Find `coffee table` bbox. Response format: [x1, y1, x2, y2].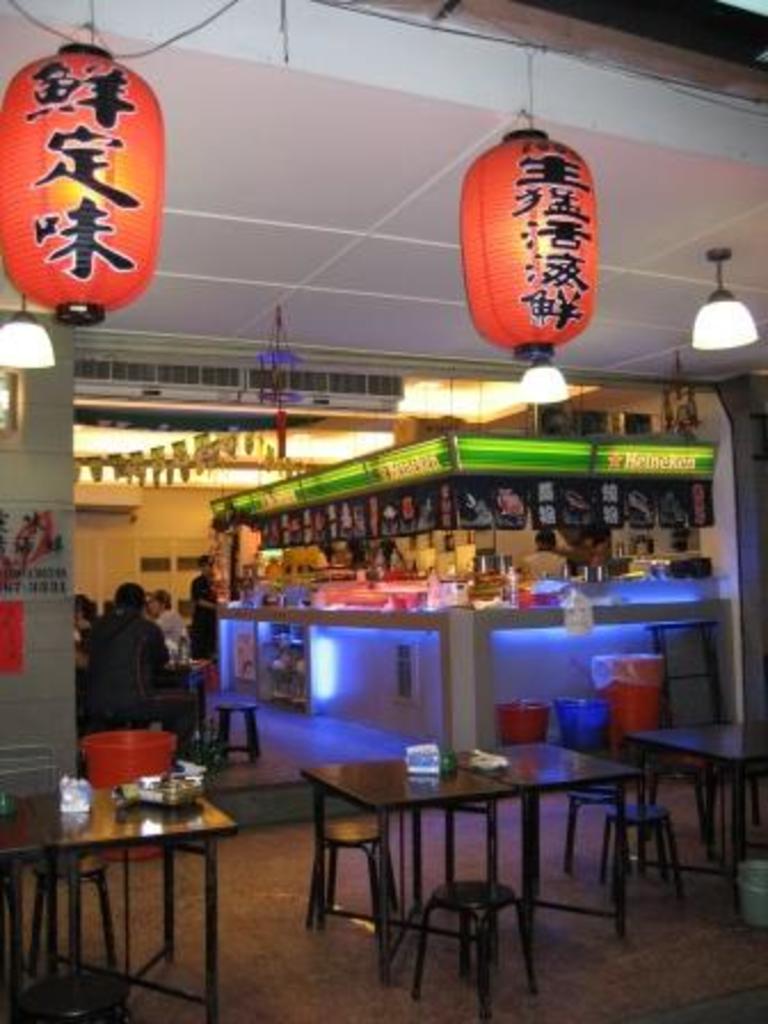
[645, 713, 766, 935].
